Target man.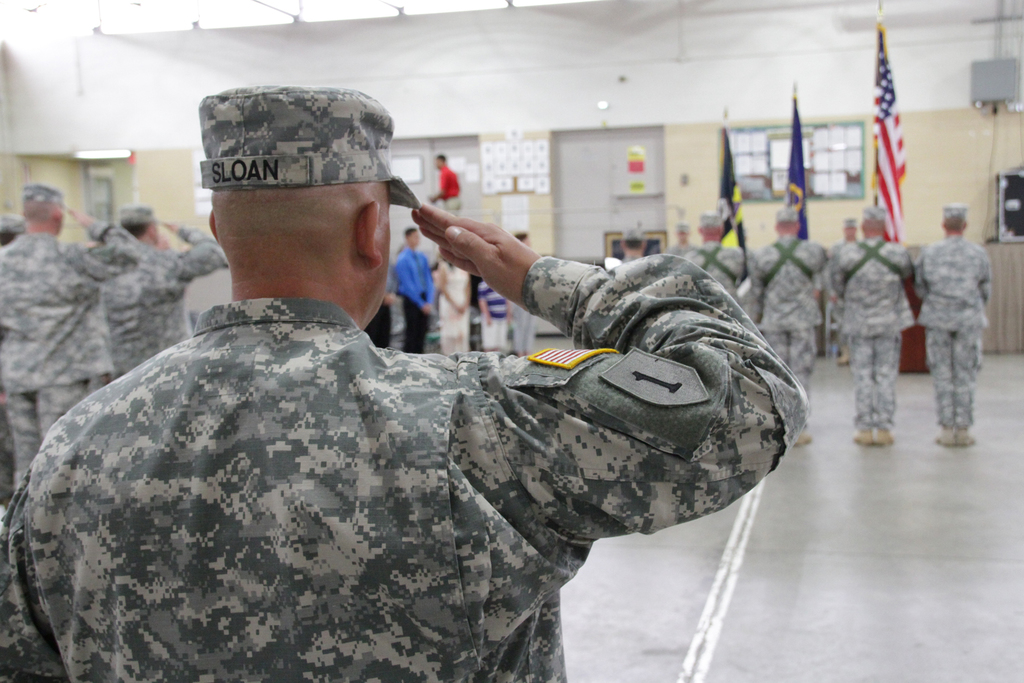
Target region: [0,84,833,682].
